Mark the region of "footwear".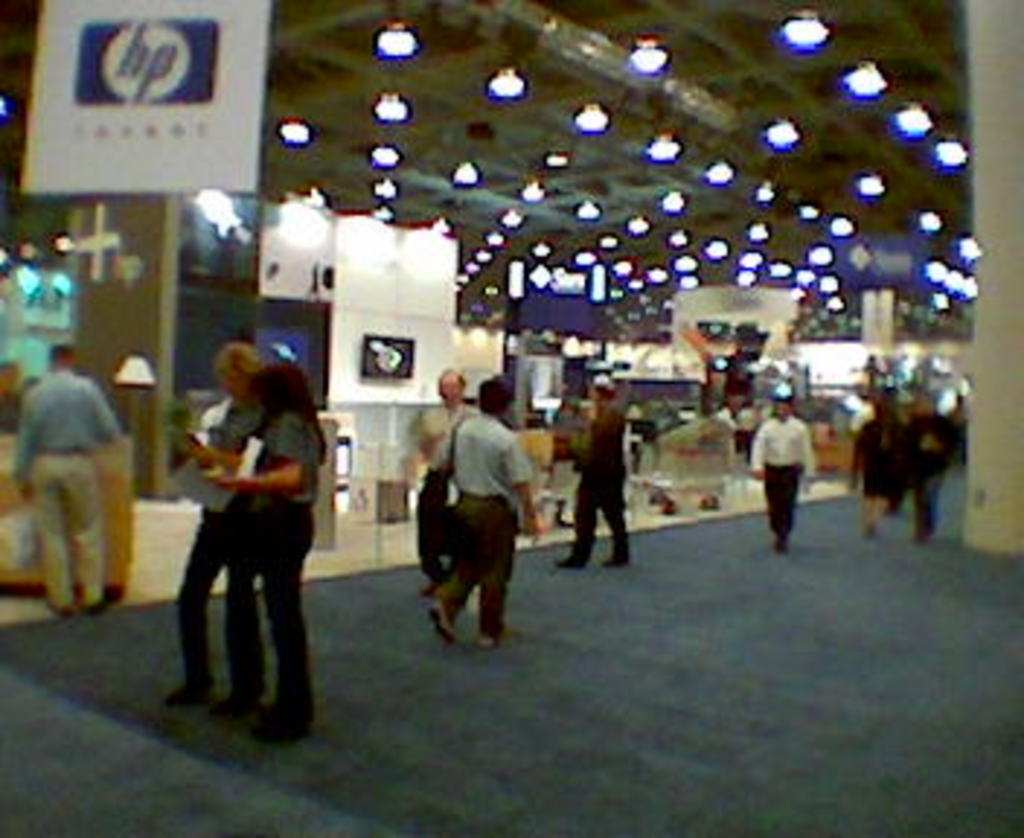
Region: locate(553, 541, 585, 567).
